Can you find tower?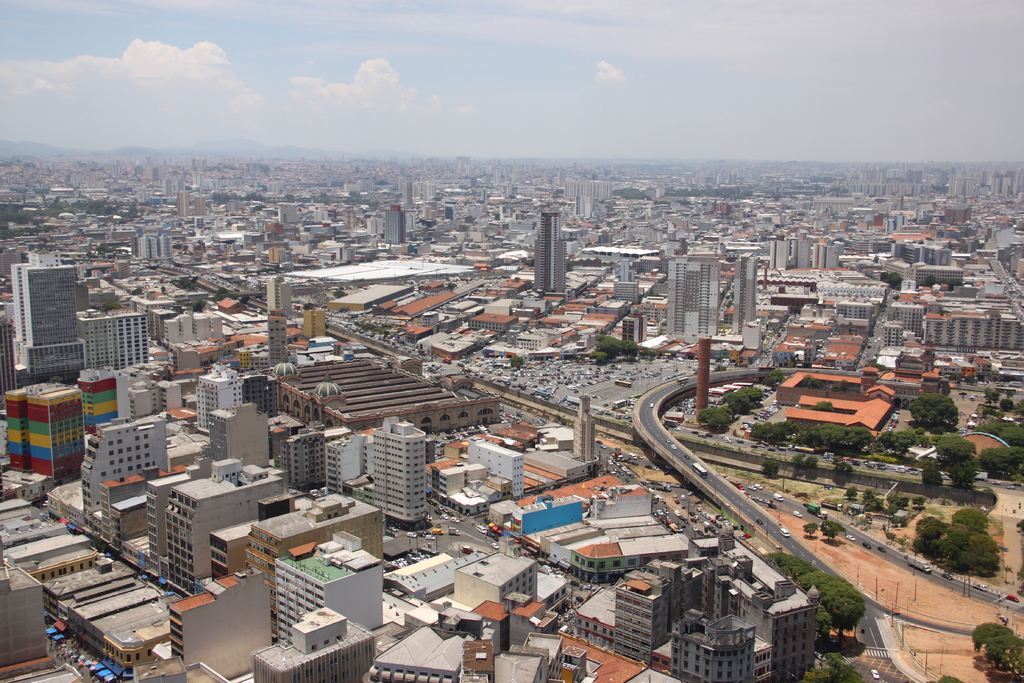
Yes, bounding box: [536, 210, 561, 299].
